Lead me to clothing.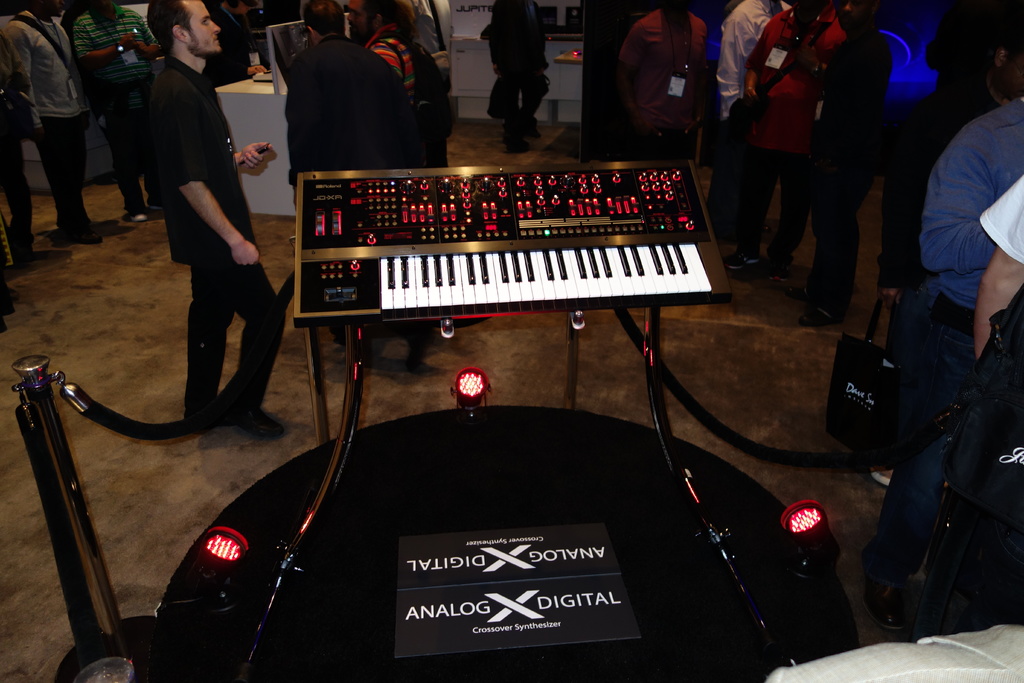
Lead to x1=716, y1=0, x2=780, y2=113.
